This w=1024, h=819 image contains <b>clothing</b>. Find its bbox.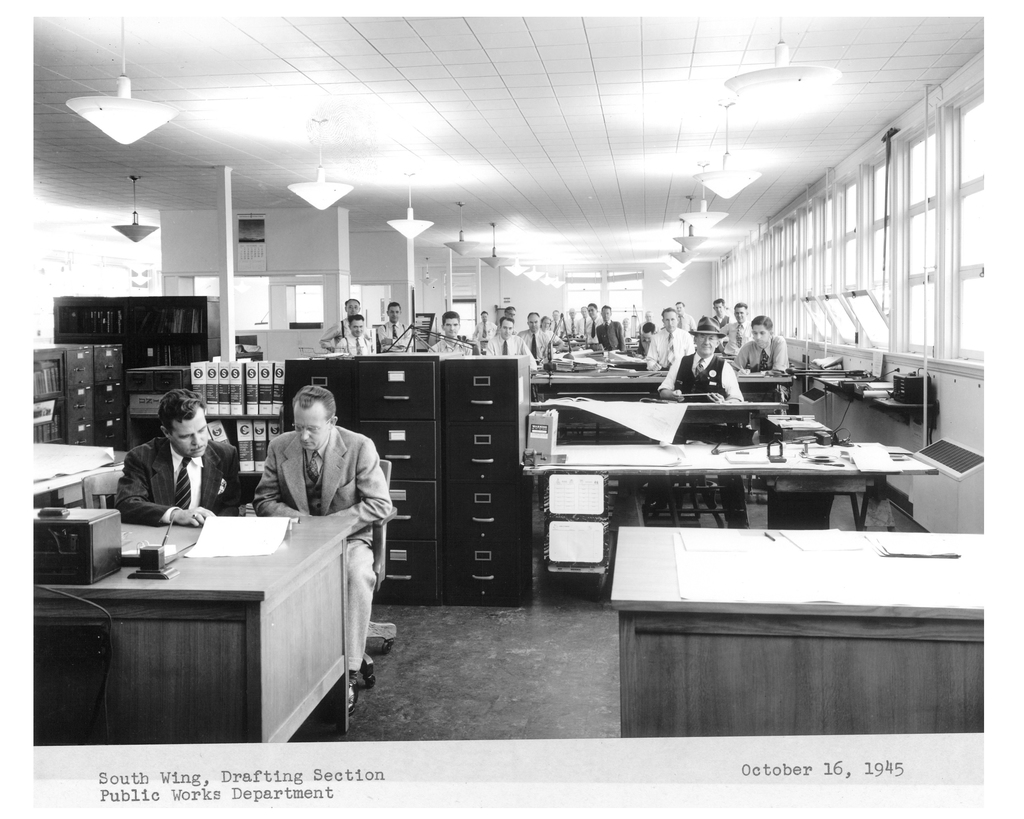
[316,312,362,352].
